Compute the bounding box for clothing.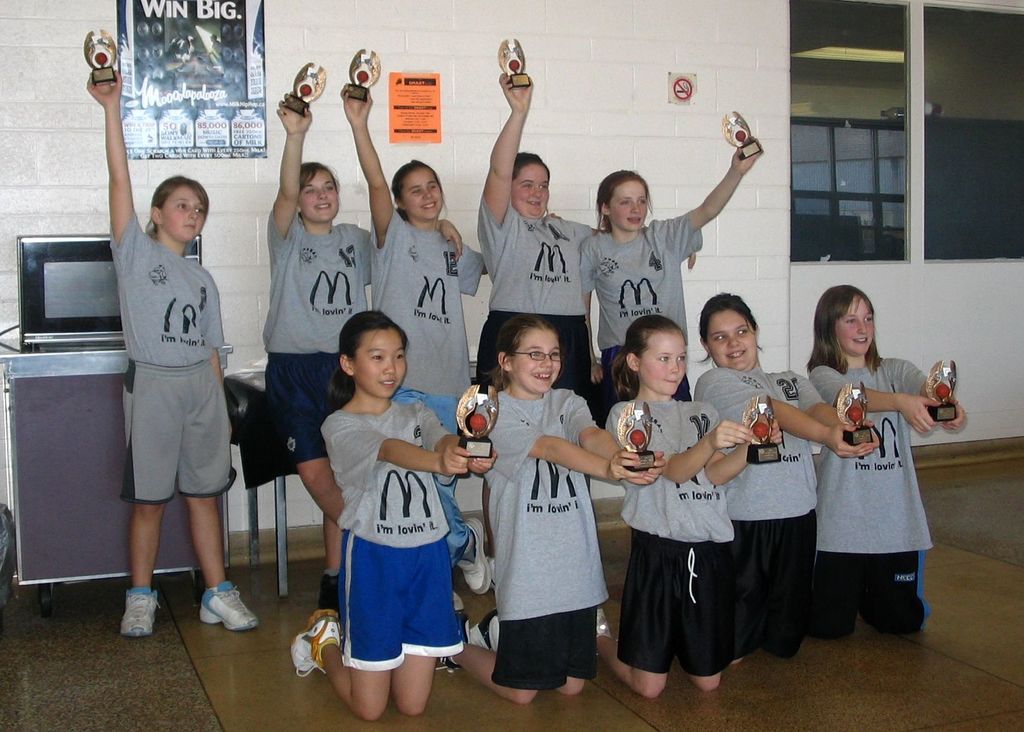
locate(314, 387, 468, 679).
